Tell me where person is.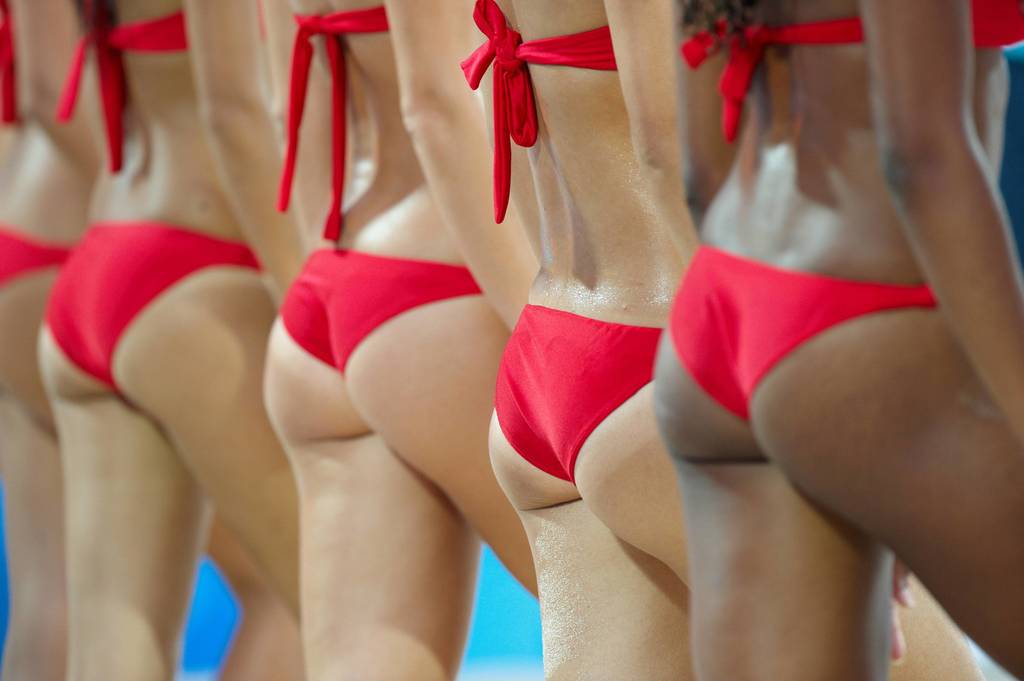
person is at locate(448, 0, 718, 565).
